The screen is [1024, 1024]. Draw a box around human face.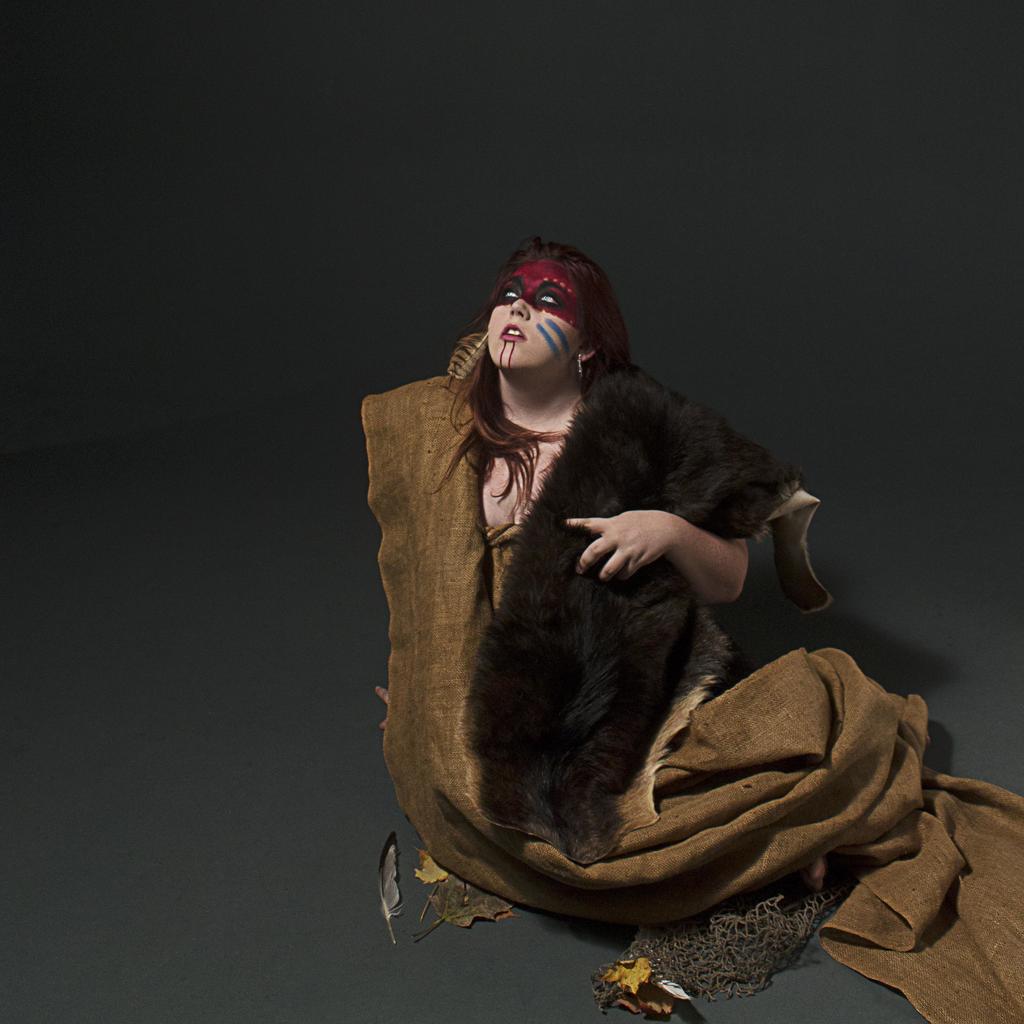
{"left": 489, "top": 261, "right": 583, "bottom": 368}.
